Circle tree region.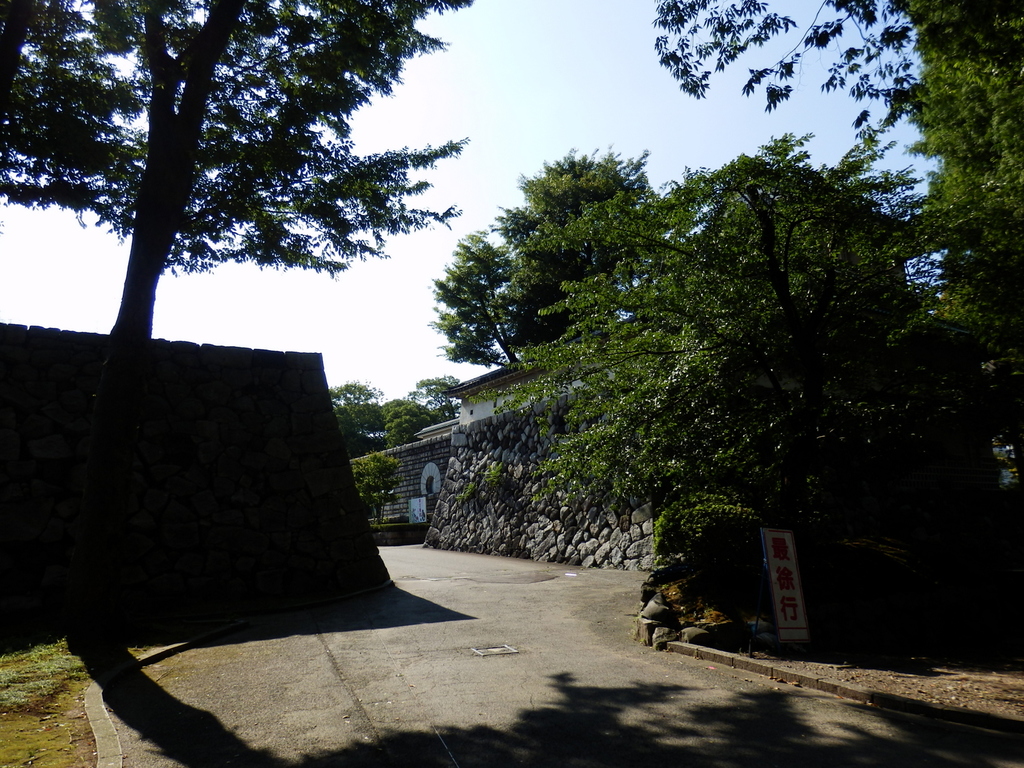
Region: (515,115,962,635).
